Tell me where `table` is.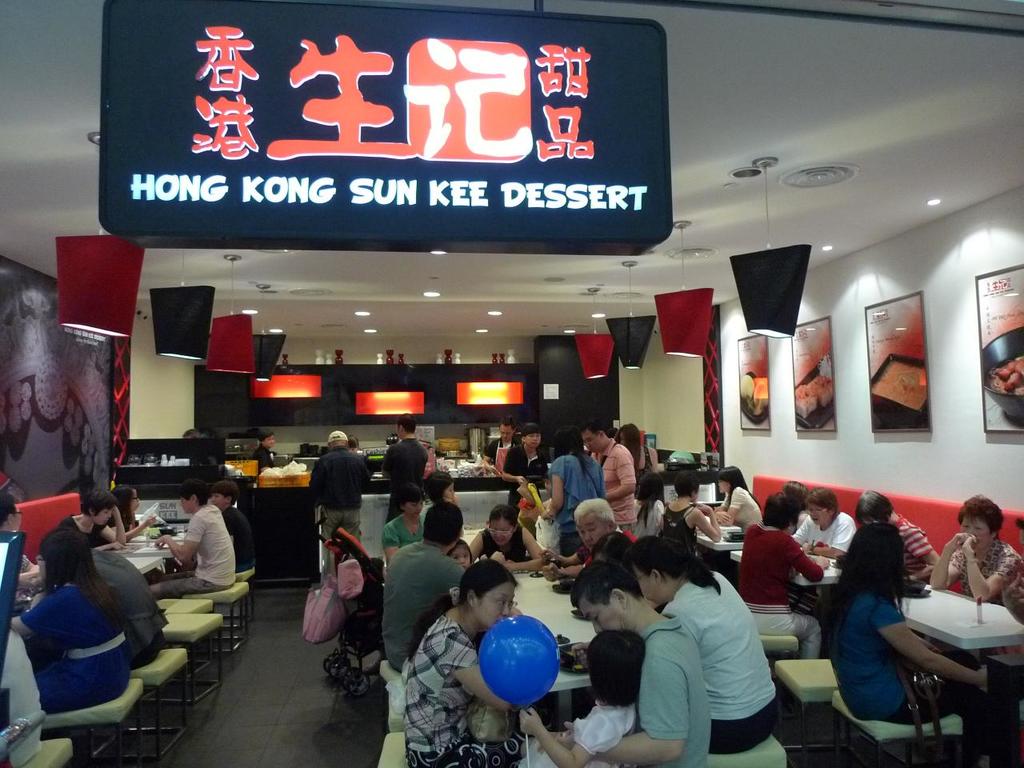
`table` is at l=515, t=570, r=597, b=730.
